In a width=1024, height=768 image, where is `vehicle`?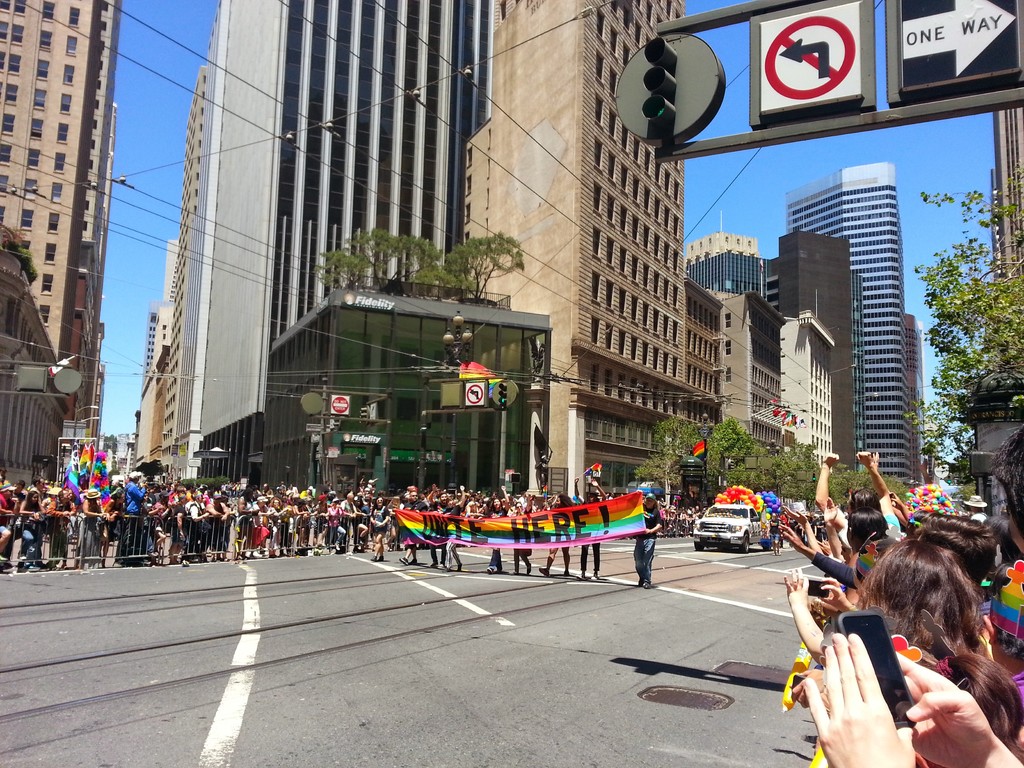
x1=691, y1=502, x2=770, y2=556.
